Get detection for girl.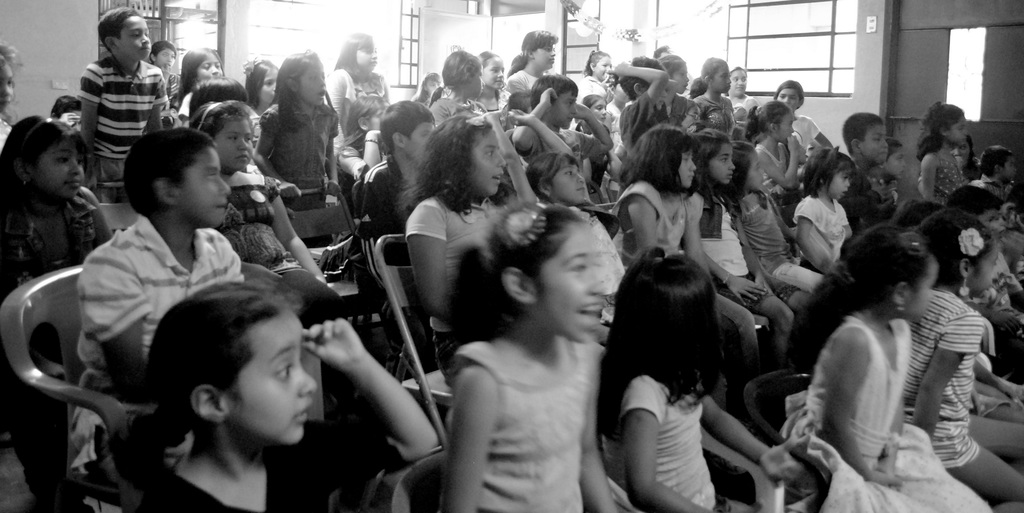
Detection: 513, 21, 559, 96.
